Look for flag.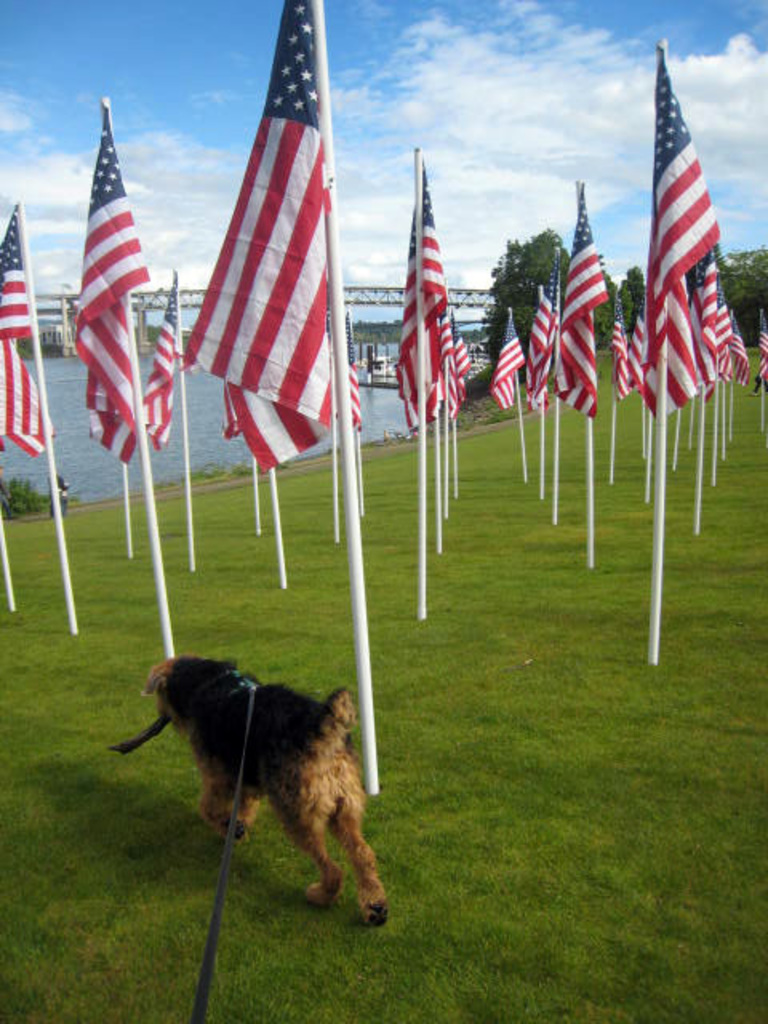
Found: 754 326 766 389.
